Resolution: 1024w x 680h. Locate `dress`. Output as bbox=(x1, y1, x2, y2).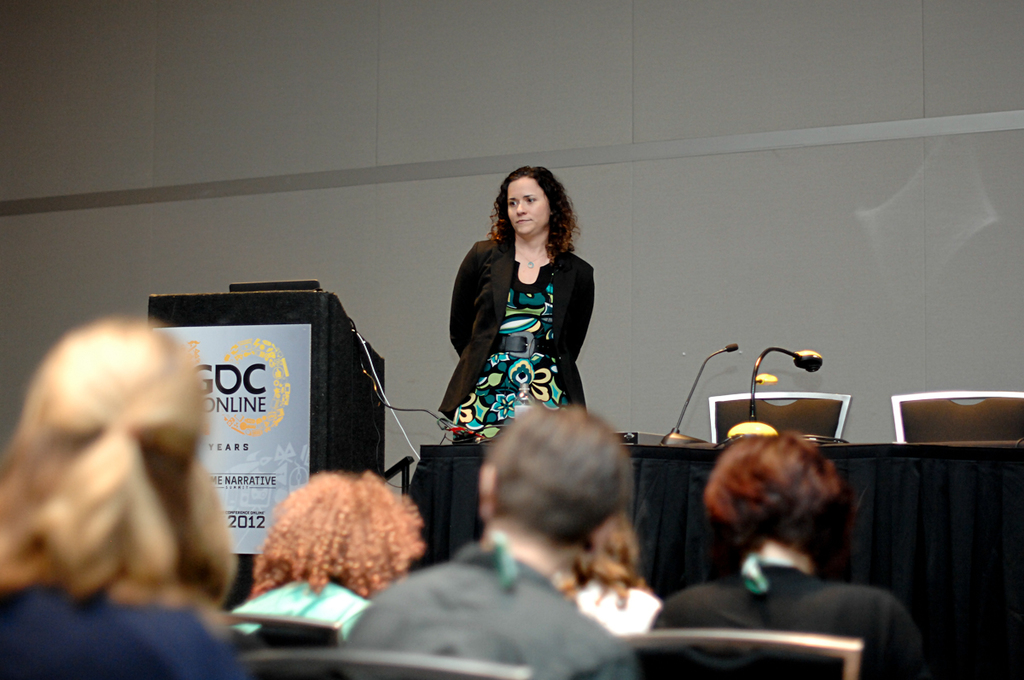
bbox=(457, 208, 605, 413).
